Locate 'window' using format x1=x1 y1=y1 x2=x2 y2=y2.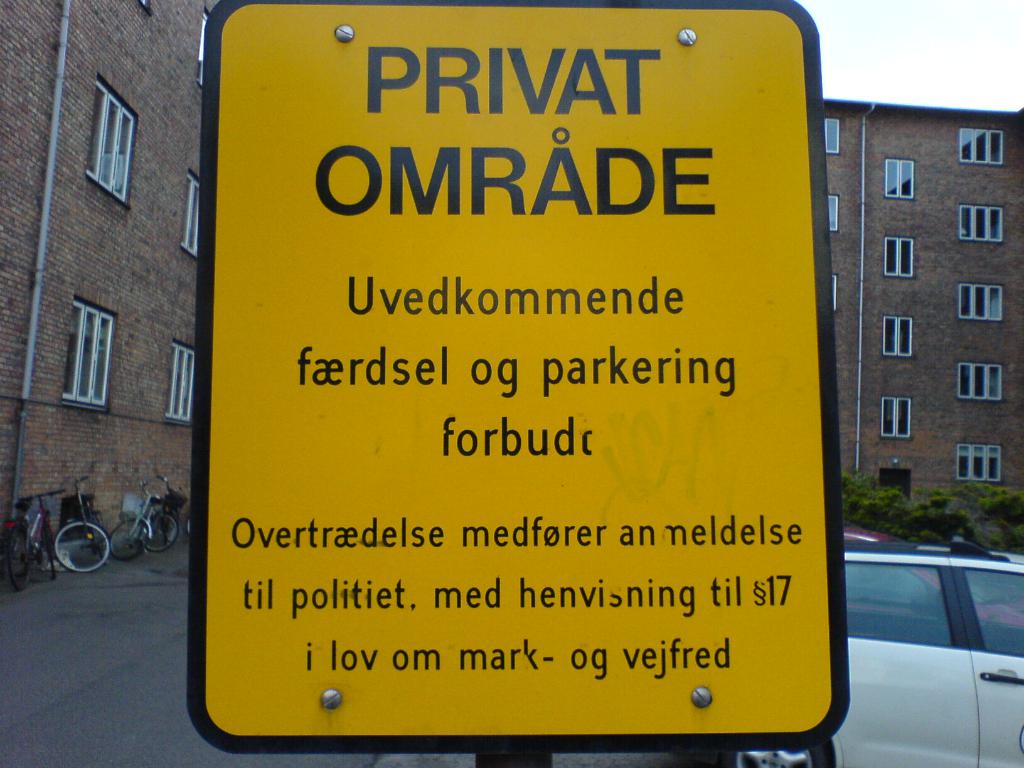
x1=884 y1=315 x2=913 y2=359.
